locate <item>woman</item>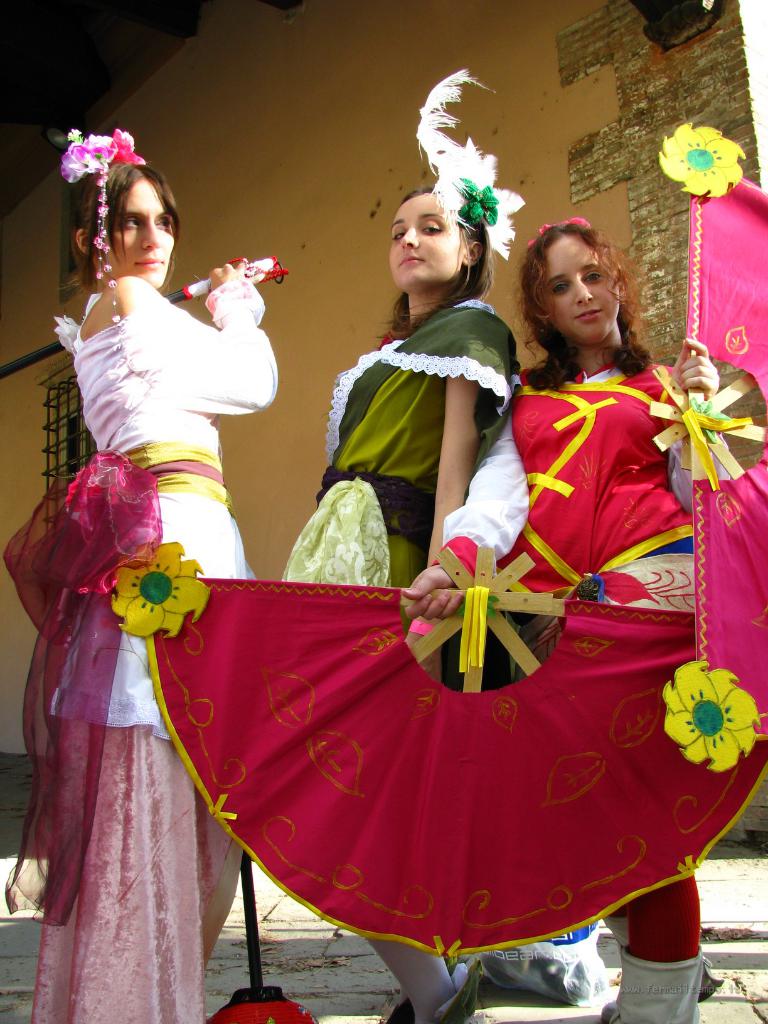
(280,64,525,1023)
